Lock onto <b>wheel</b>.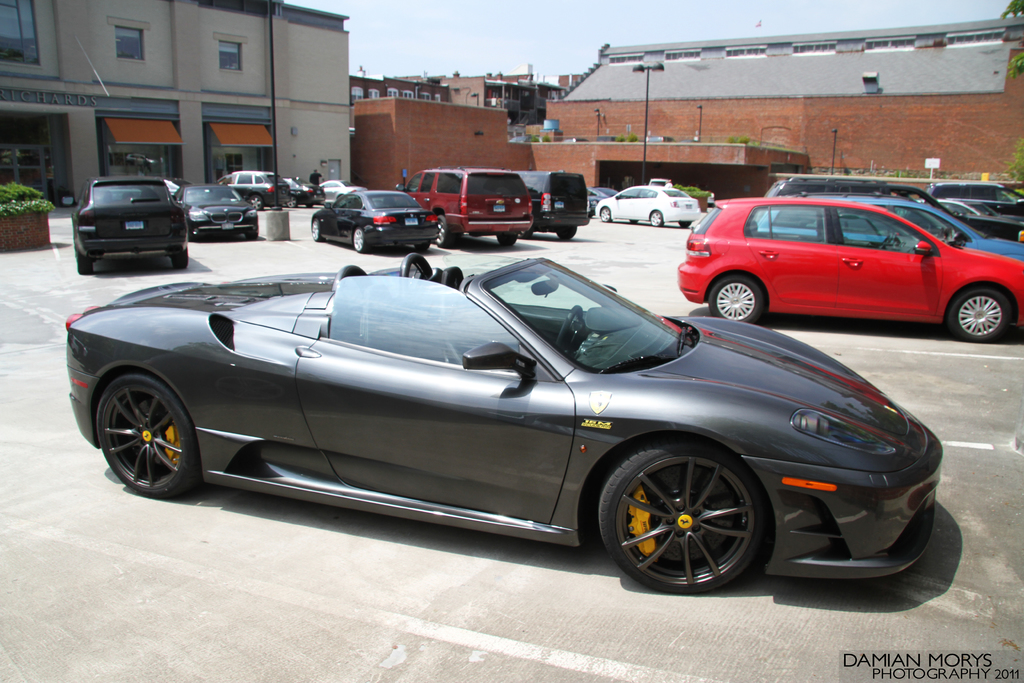
Locked: box=[169, 251, 189, 267].
